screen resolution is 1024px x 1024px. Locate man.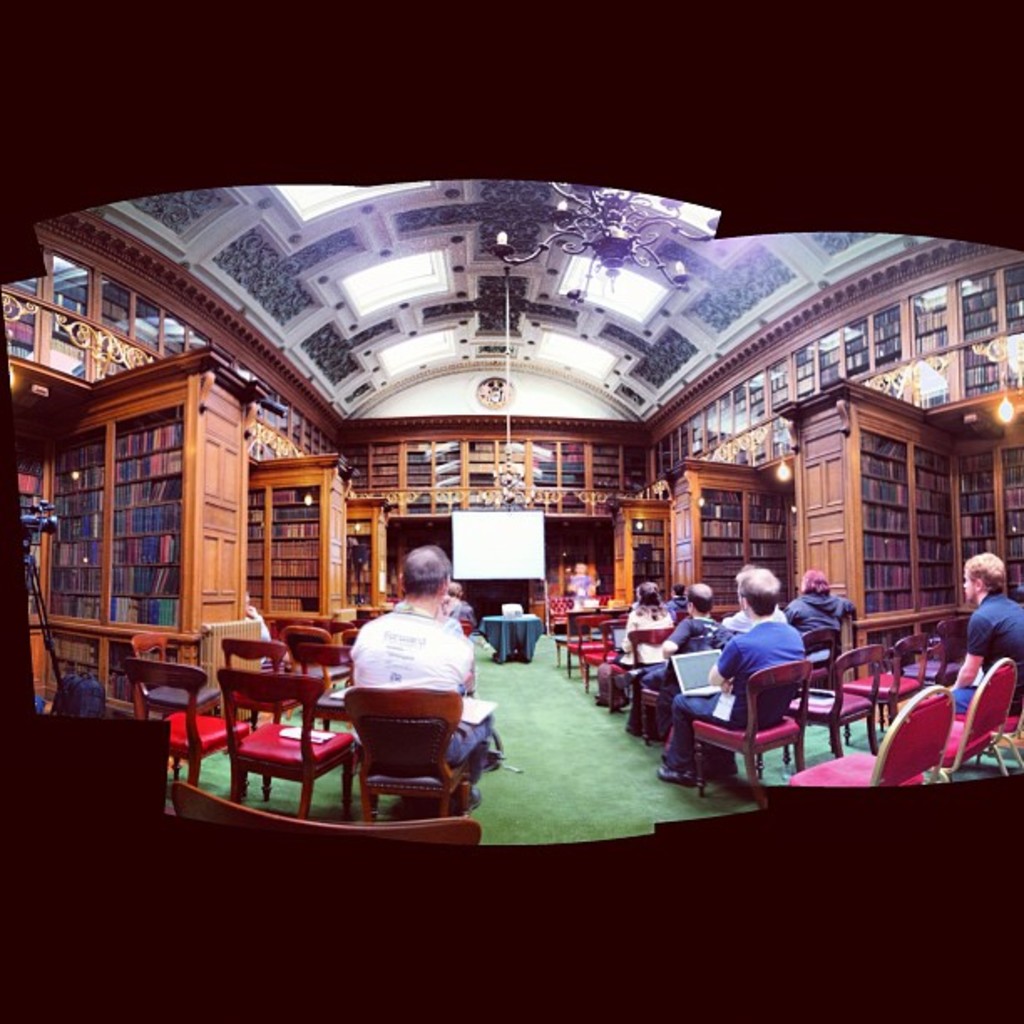
949, 552, 1022, 714.
